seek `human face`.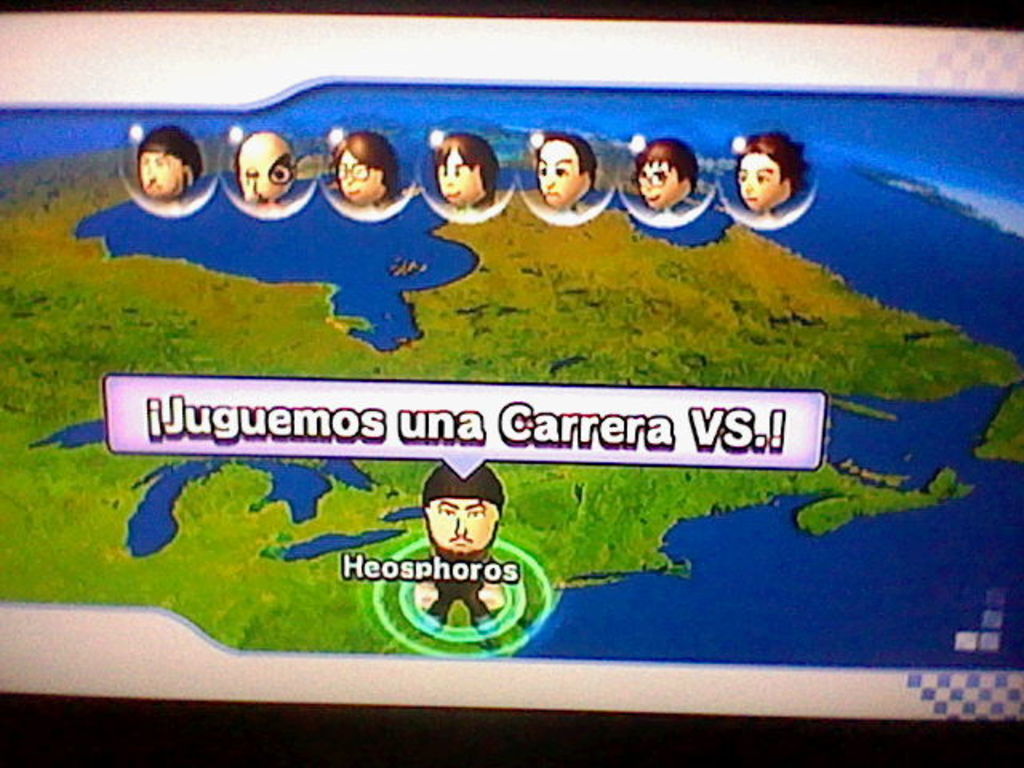
<region>139, 144, 186, 202</region>.
